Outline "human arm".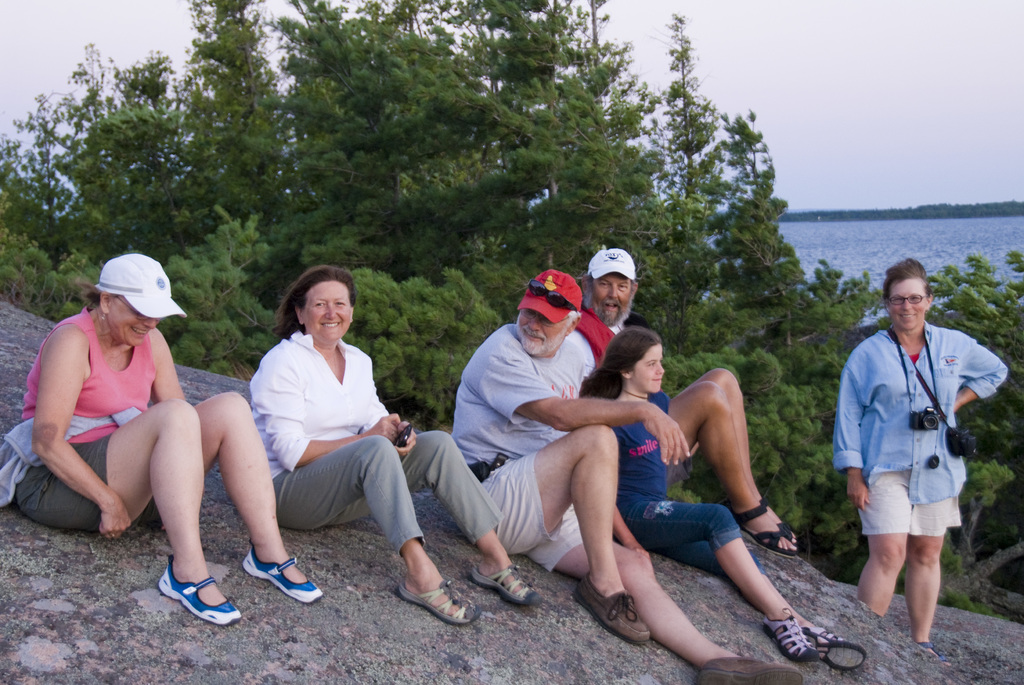
Outline: l=475, t=339, r=690, b=458.
